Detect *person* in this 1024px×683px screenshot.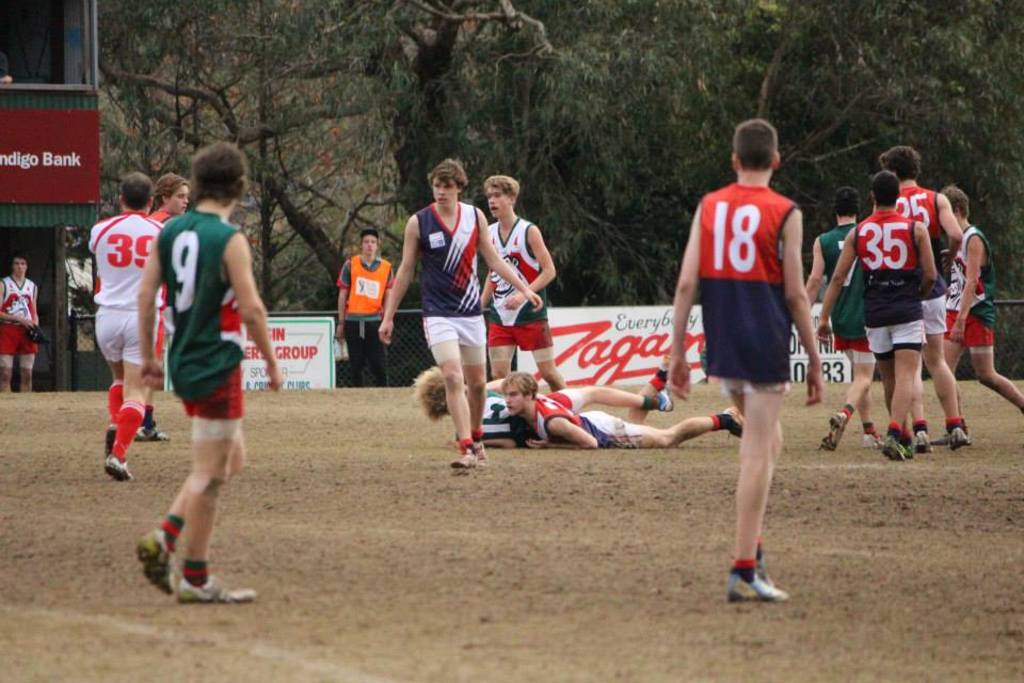
Detection: x1=940, y1=185, x2=1023, y2=449.
